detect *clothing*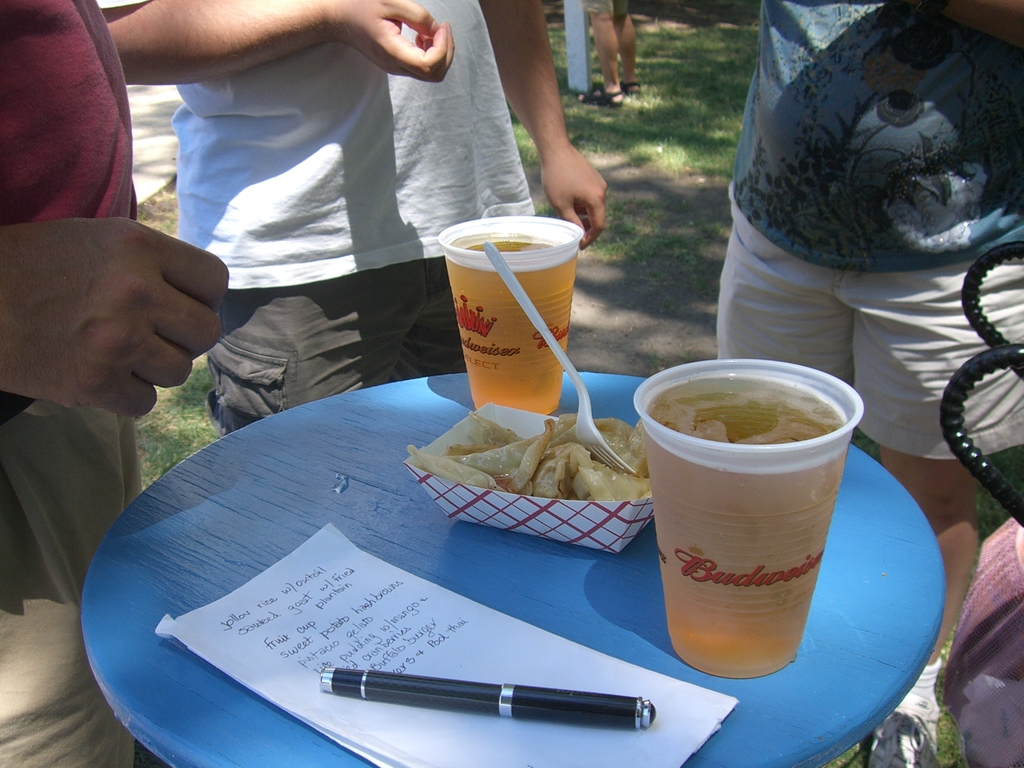
crop(716, 0, 1023, 458)
